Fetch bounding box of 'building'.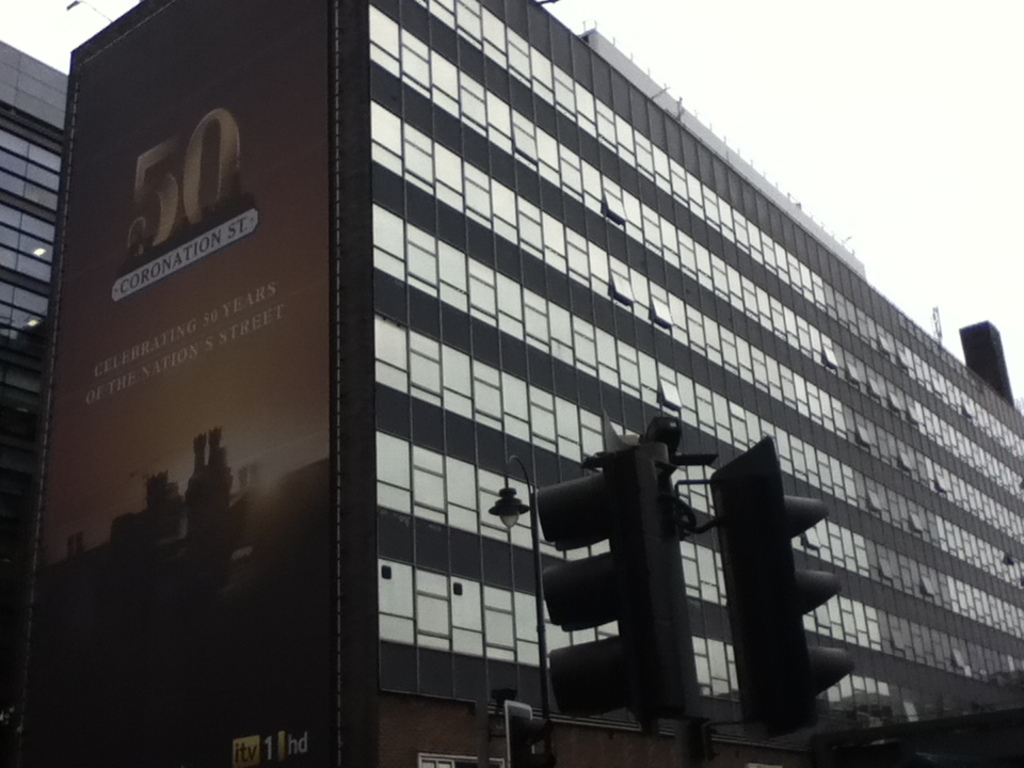
Bbox: (x1=21, y1=0, x2=1023, y2=767).
